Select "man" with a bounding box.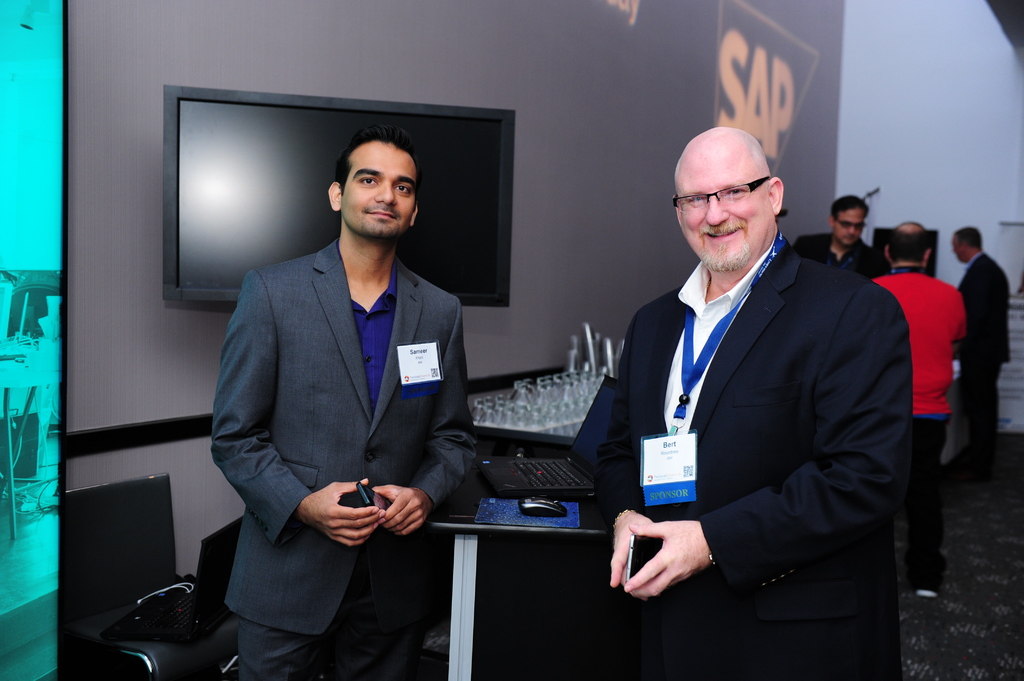
[left=600, top=127, right=928, bottom=649].
